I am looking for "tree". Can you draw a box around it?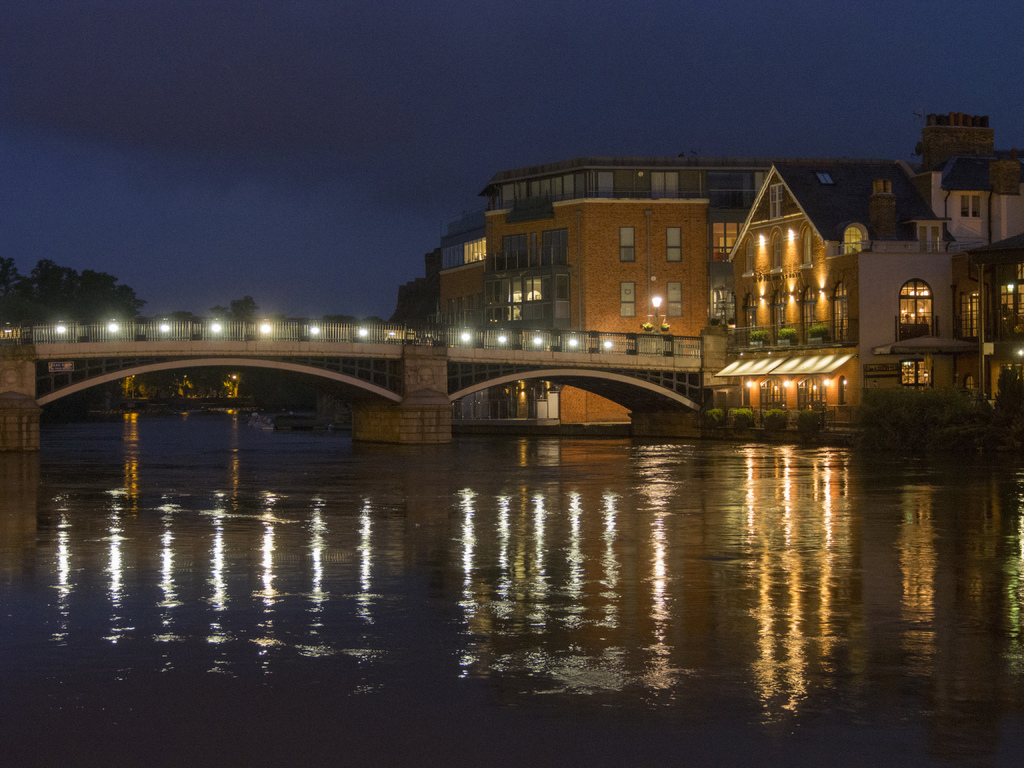
Sure, the bounding box is crop(28, 260, 83, 318).
